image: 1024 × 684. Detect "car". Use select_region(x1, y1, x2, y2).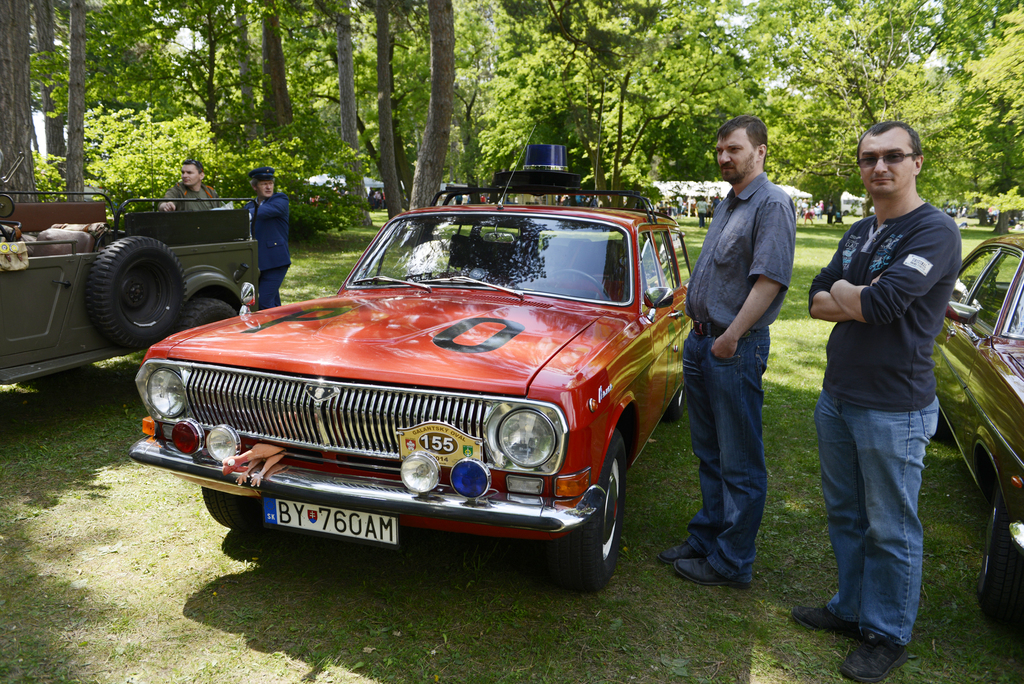
select_region(0, 152, 264, 385).
